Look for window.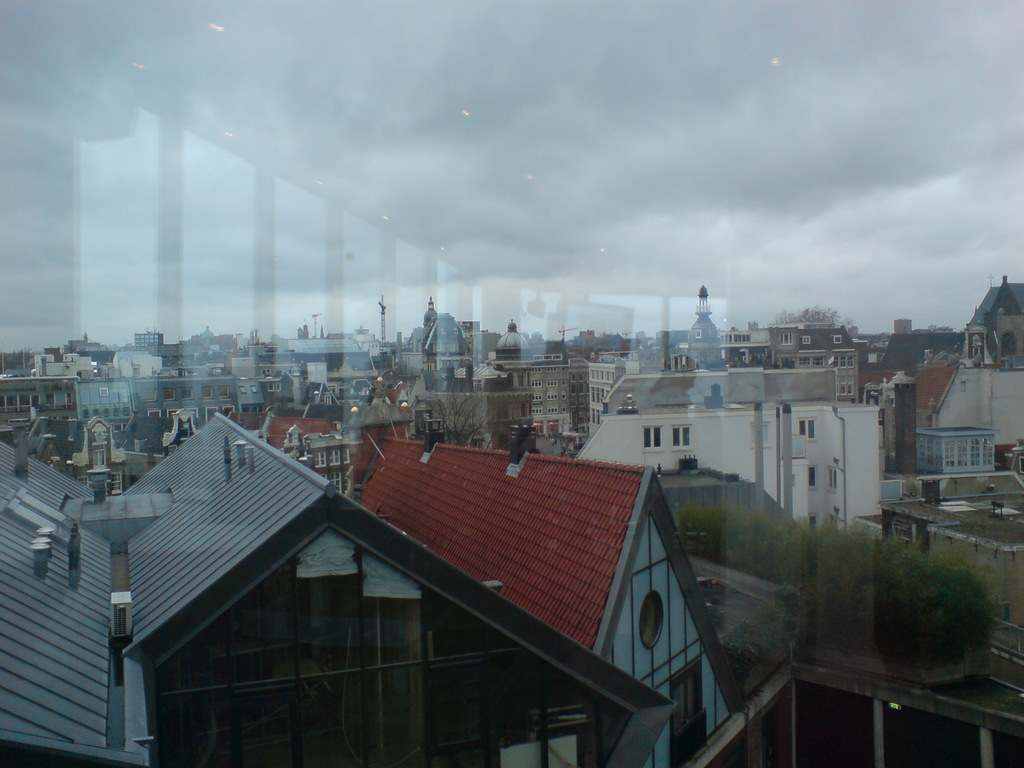
Found: left=268, top=380, right=272, bottom=393.
